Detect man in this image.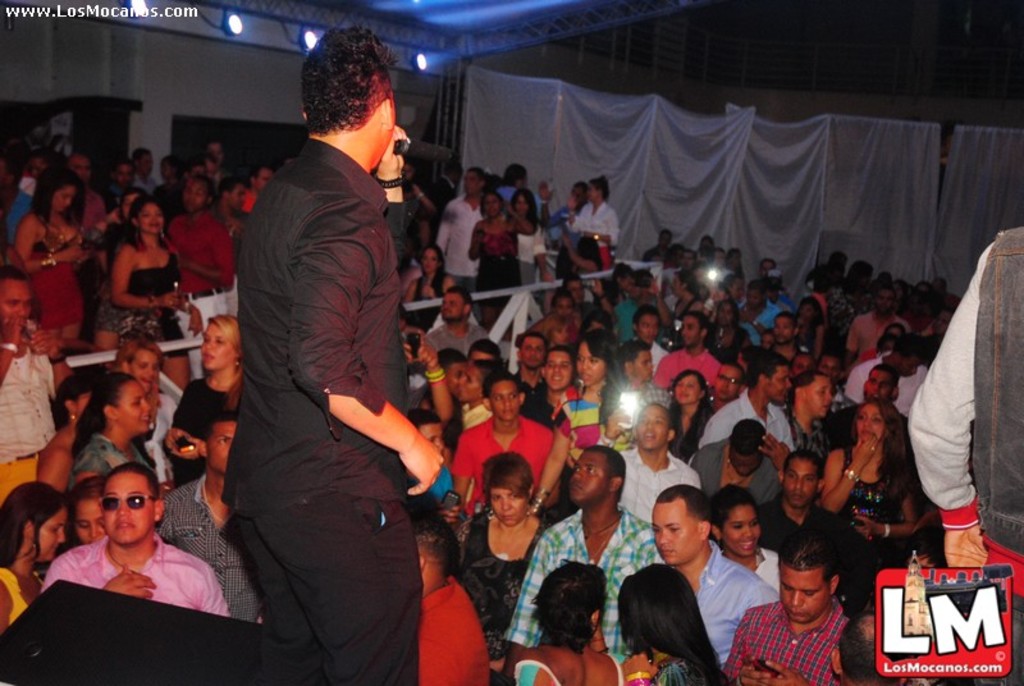
Detection: (37,458,229,614).
